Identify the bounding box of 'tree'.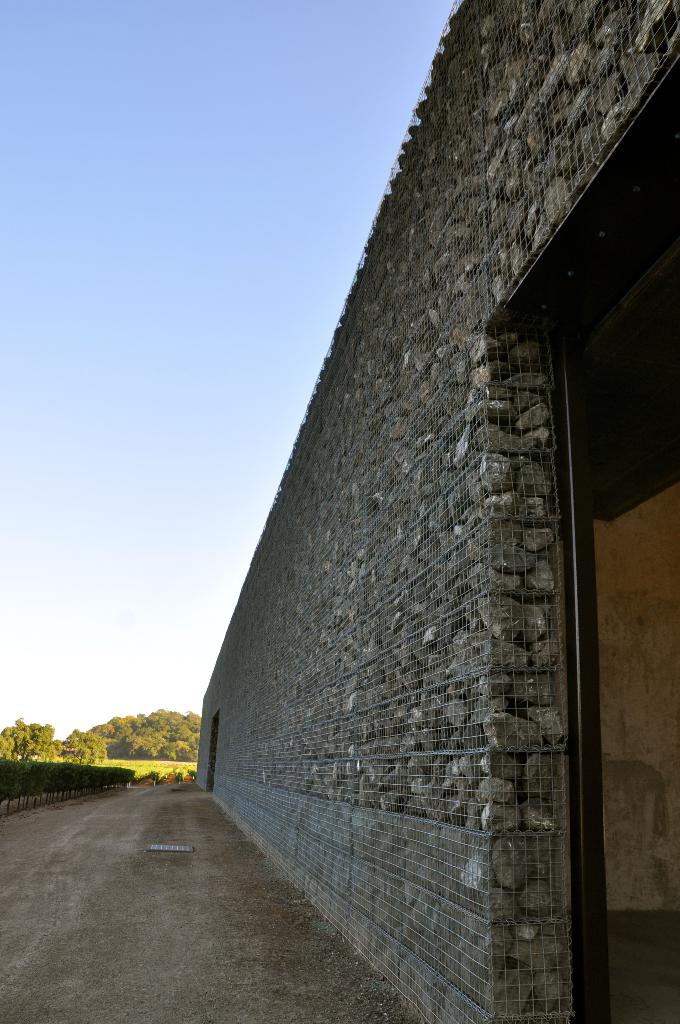
x1=28 y1=726 x2=45 y2=763.
